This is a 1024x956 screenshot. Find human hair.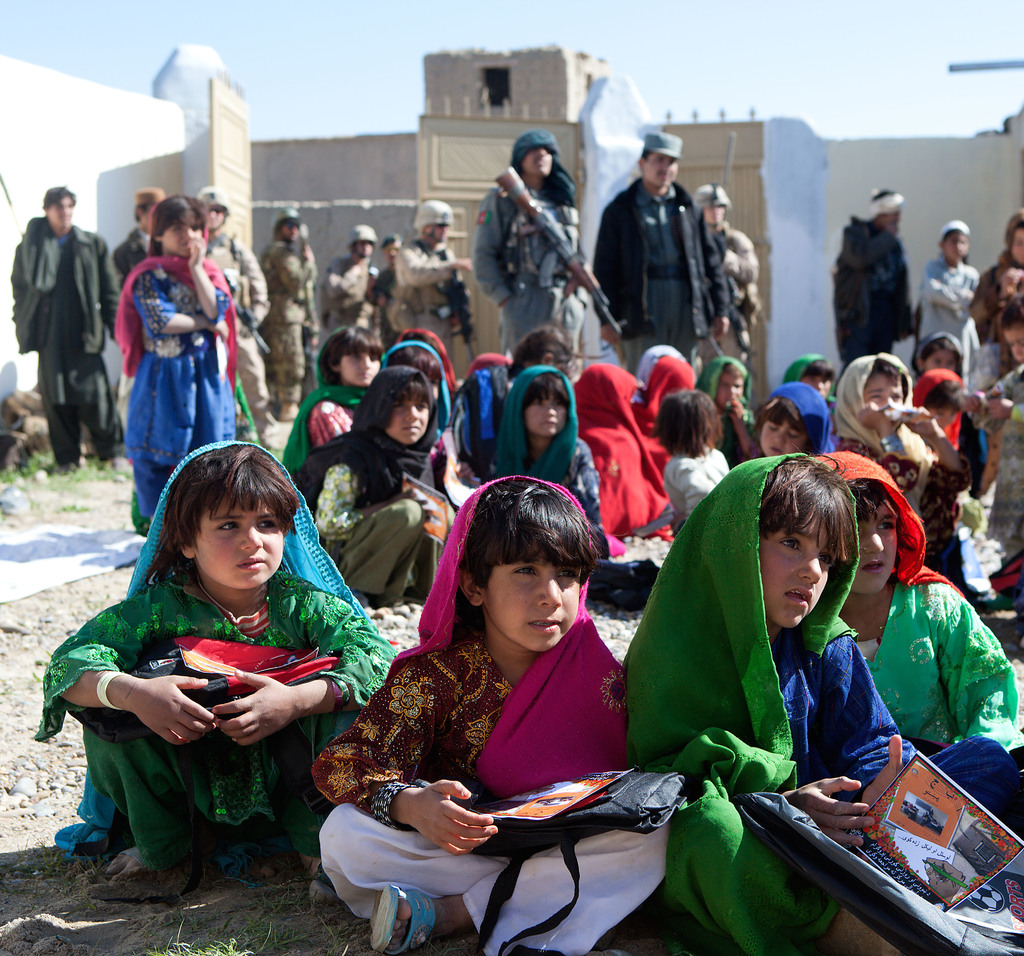
Bounding box: [left=400, top=334, right=438, bottom=350].
